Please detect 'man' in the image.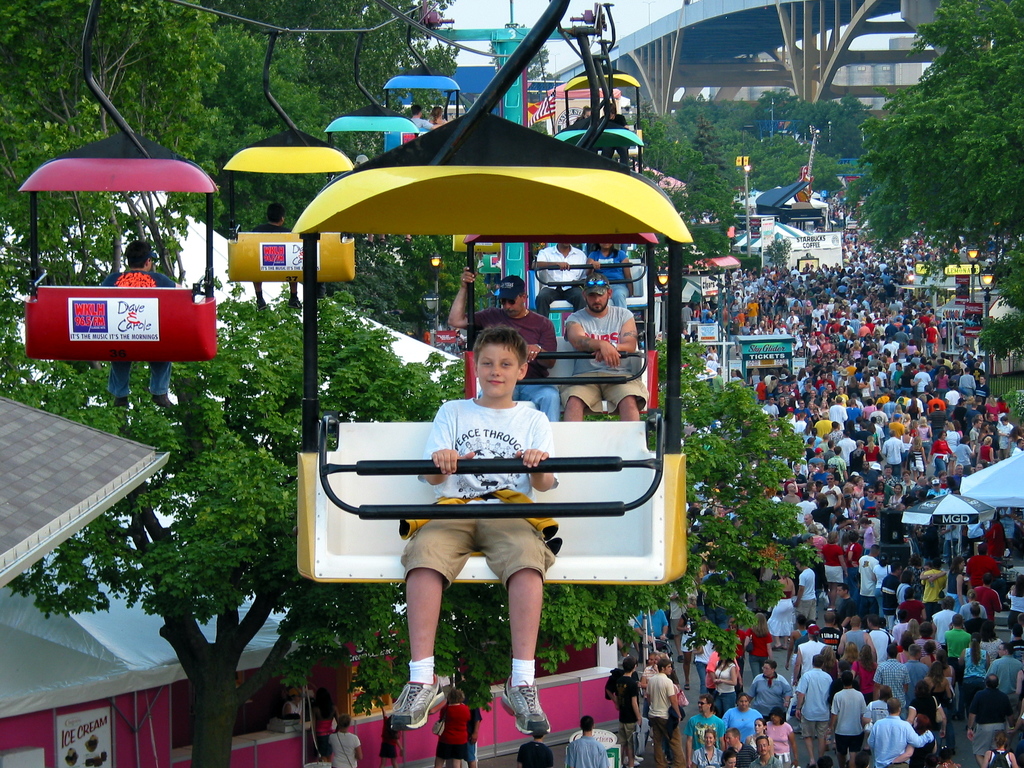
BBox(446, 260, 559, 422).
